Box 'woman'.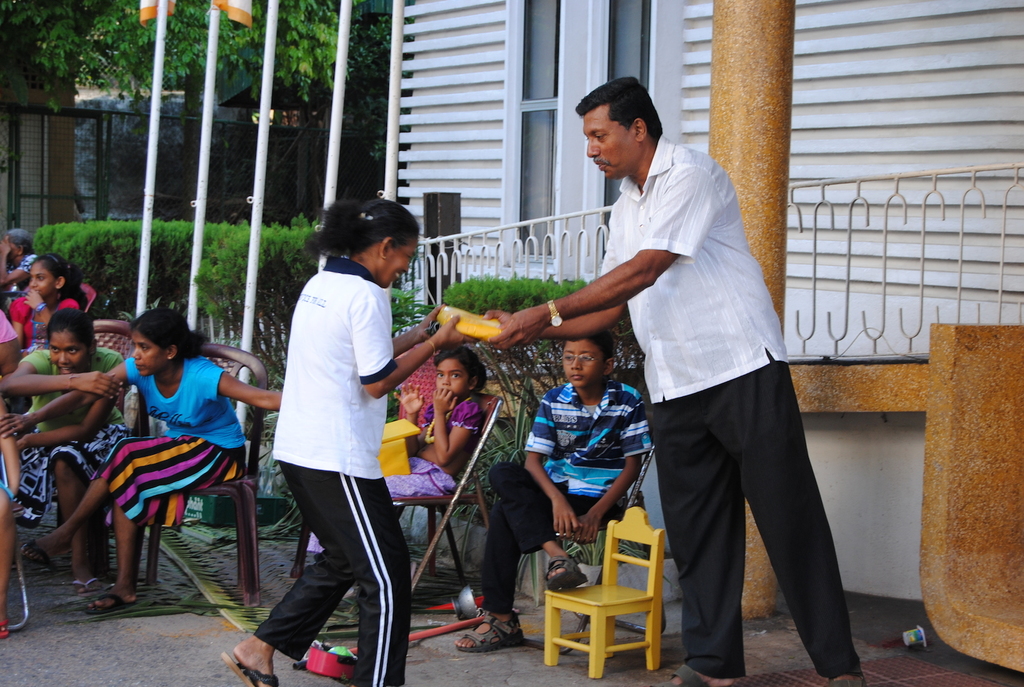
[221, 200, 480, 686].
